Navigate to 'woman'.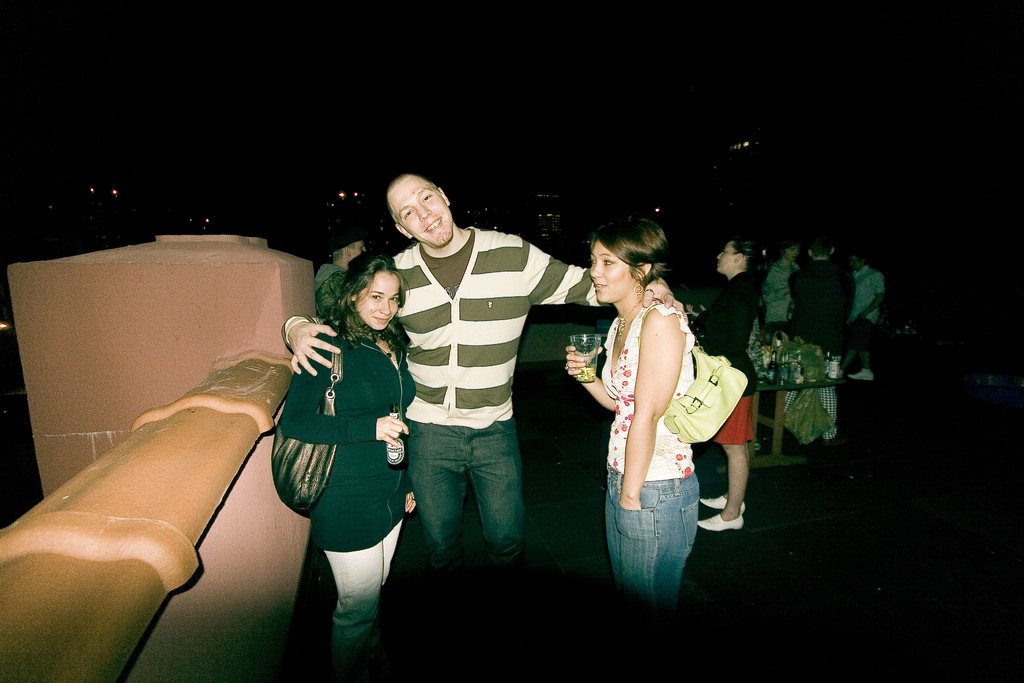
Navigation target: x1=566, y1=217, x2=694, y2=609.
